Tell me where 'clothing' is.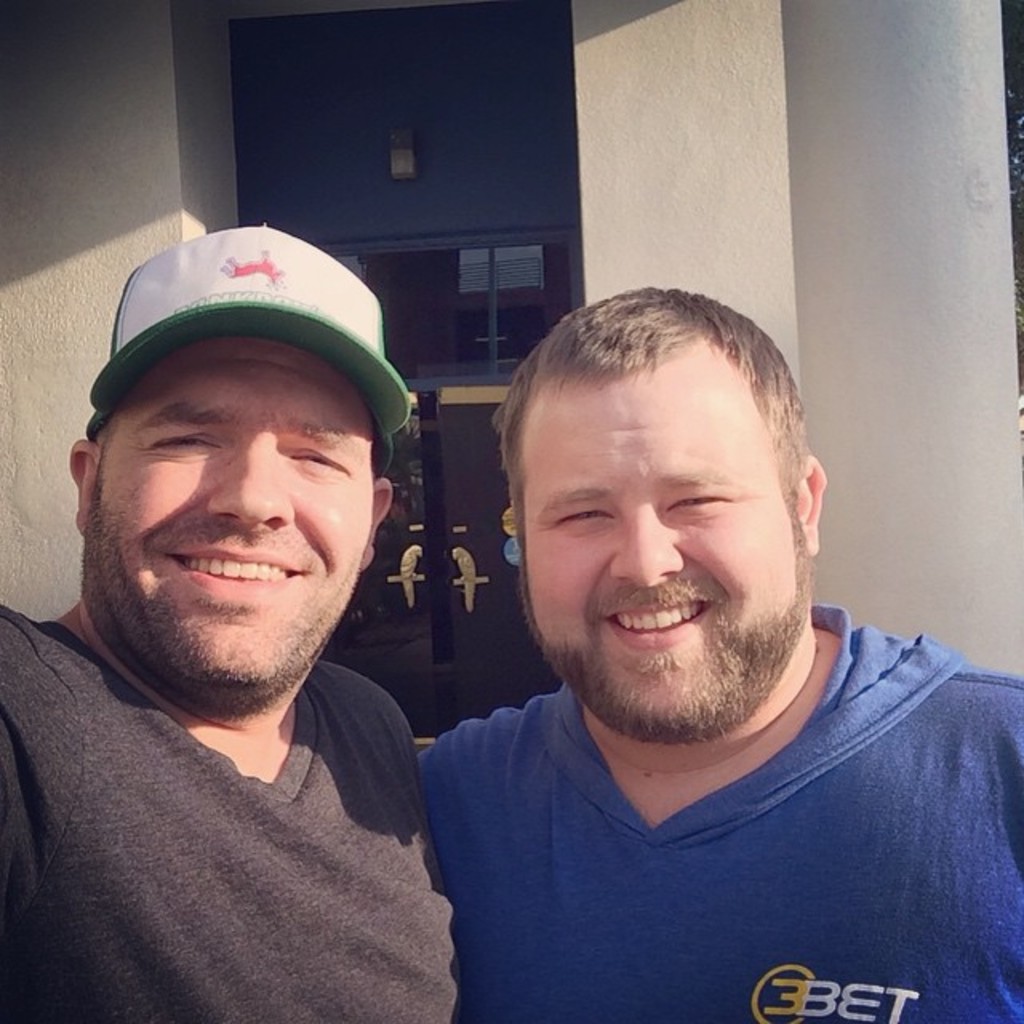
'clothing' is at bbox=[0, 608, 459, 1022].
